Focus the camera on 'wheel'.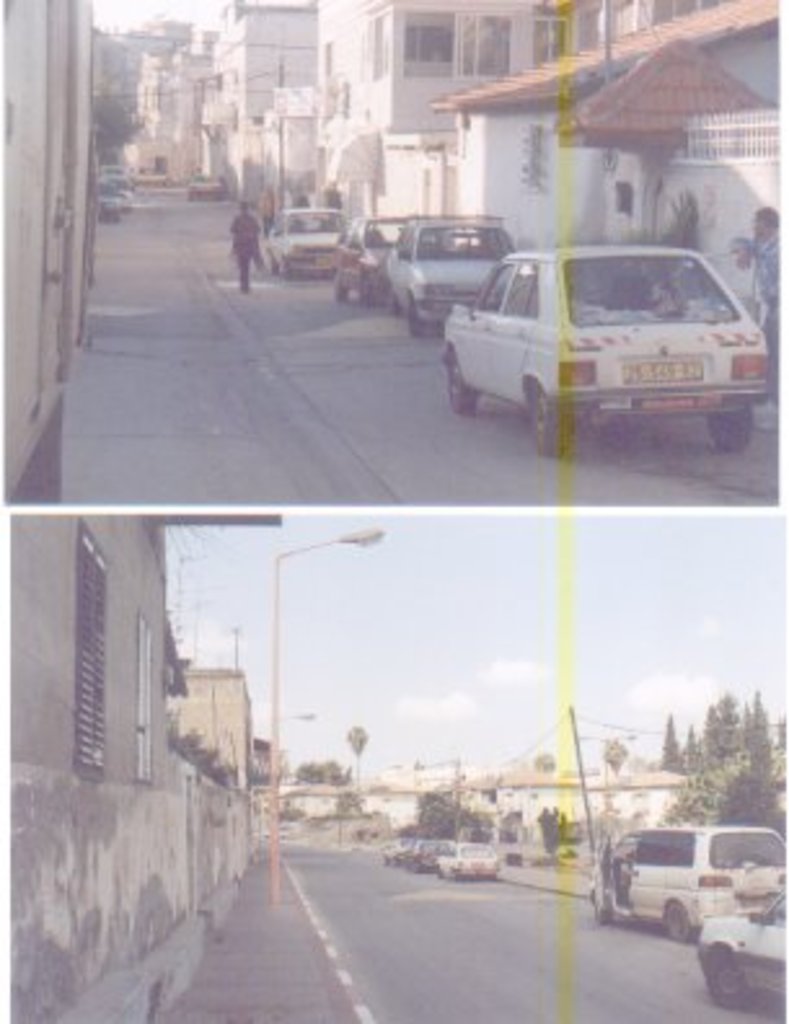
Focus region: (660, 895, 691, 939).
